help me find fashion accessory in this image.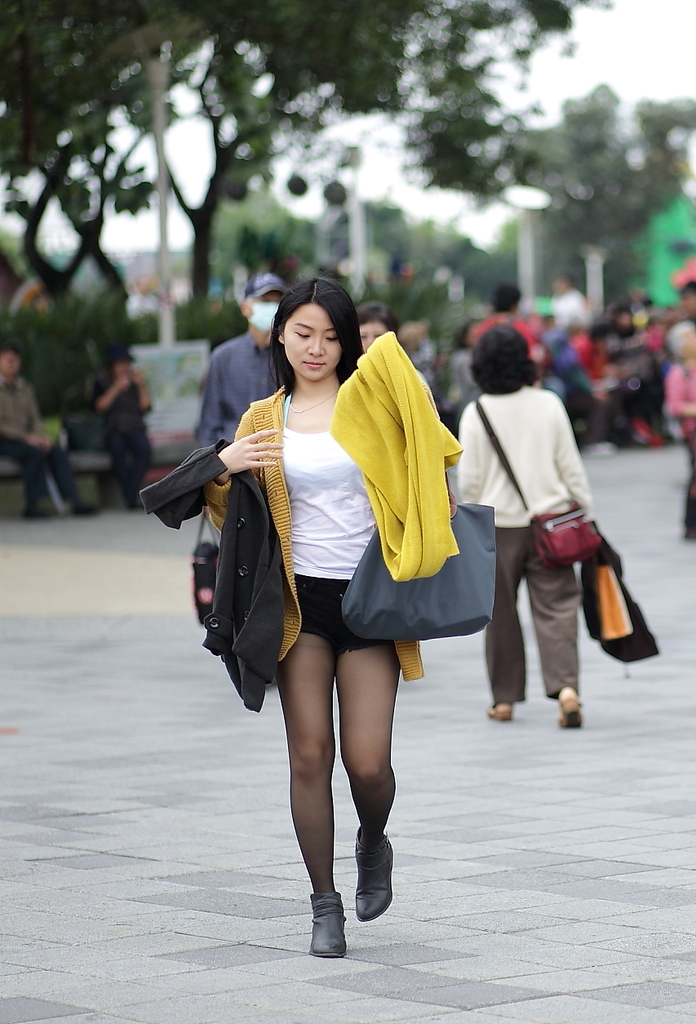
Found it: bbox=[15, 499, 54, 518].
